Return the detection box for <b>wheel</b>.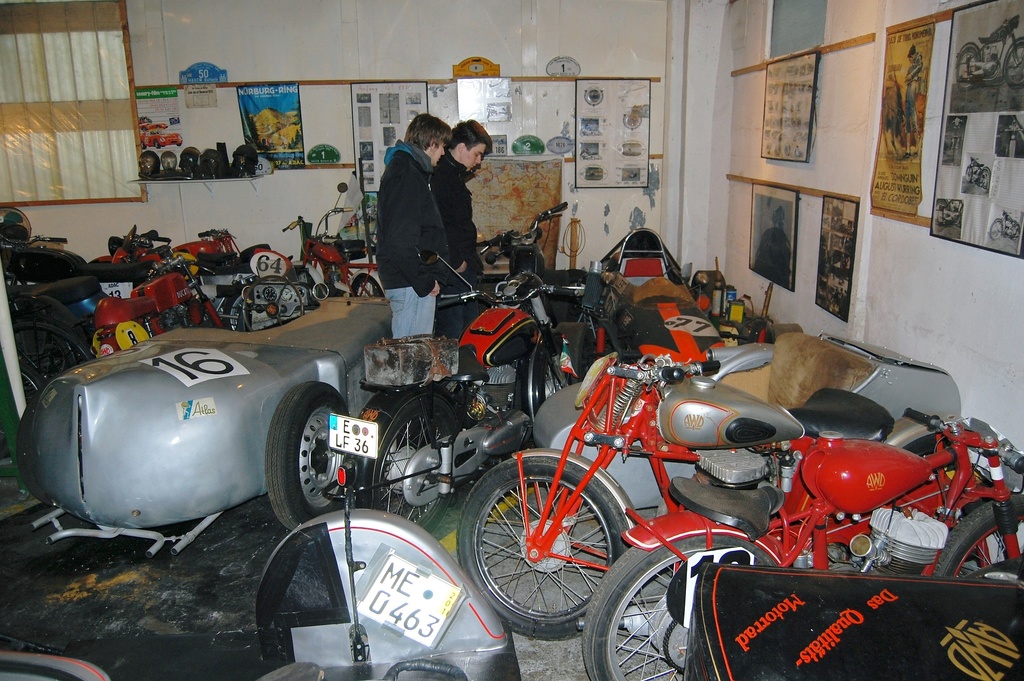
crop(269, 379, 350, 520).
